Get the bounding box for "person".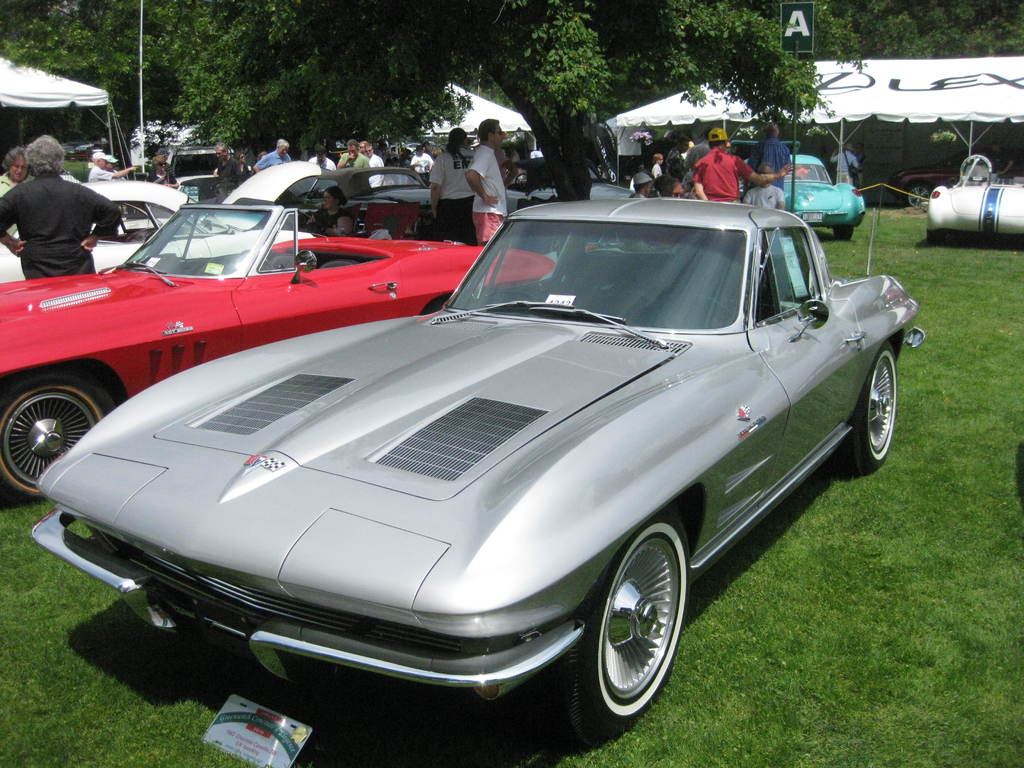
[x1=303, y1=140, x2=335, y2=171].
